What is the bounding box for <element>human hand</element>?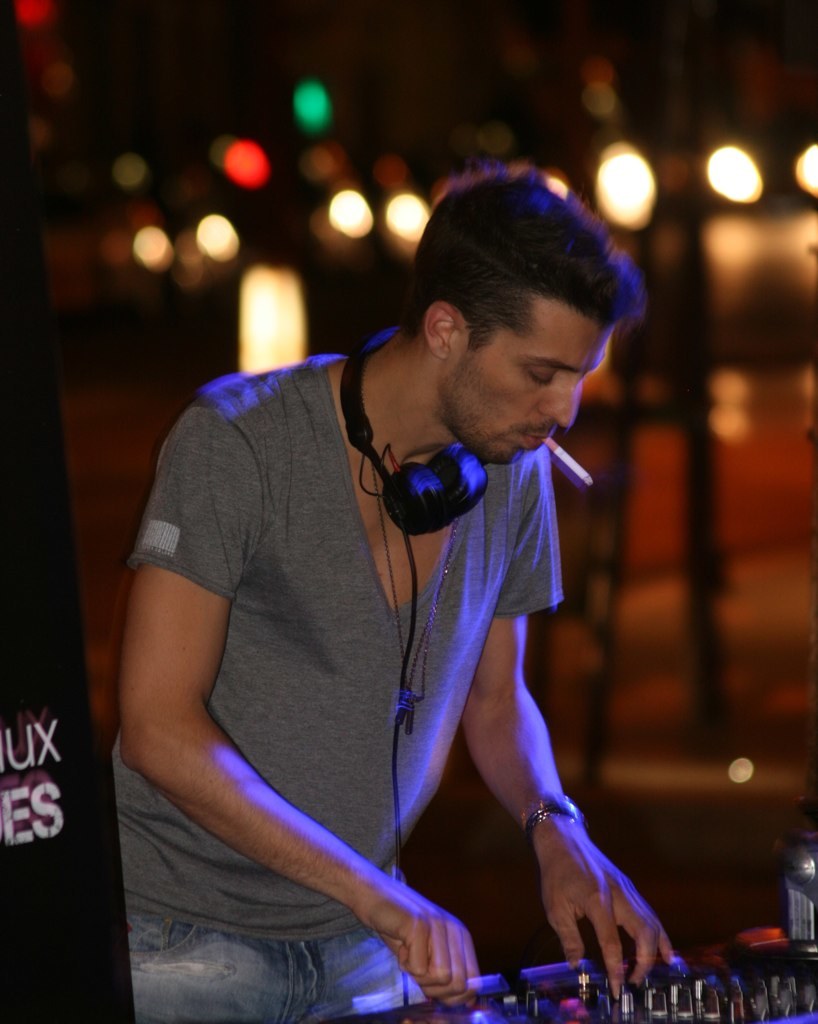
select_region(534, 826, 679, 1005).
